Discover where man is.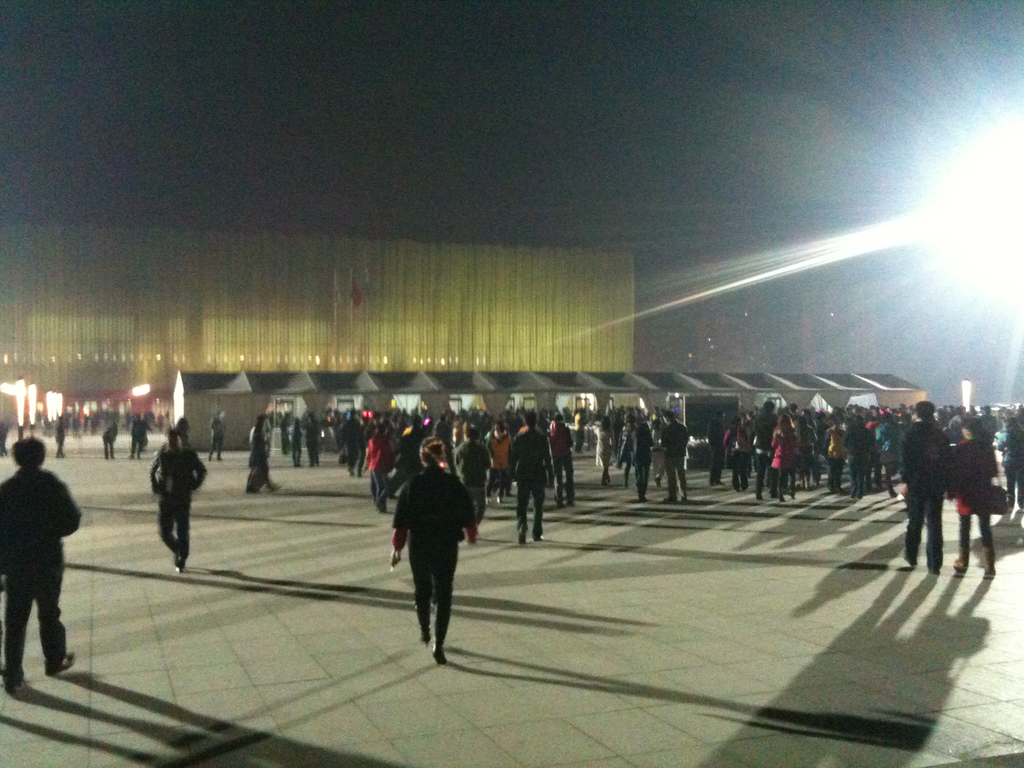
Discovered at [left=504, top=406, right=562, bottom=554].
